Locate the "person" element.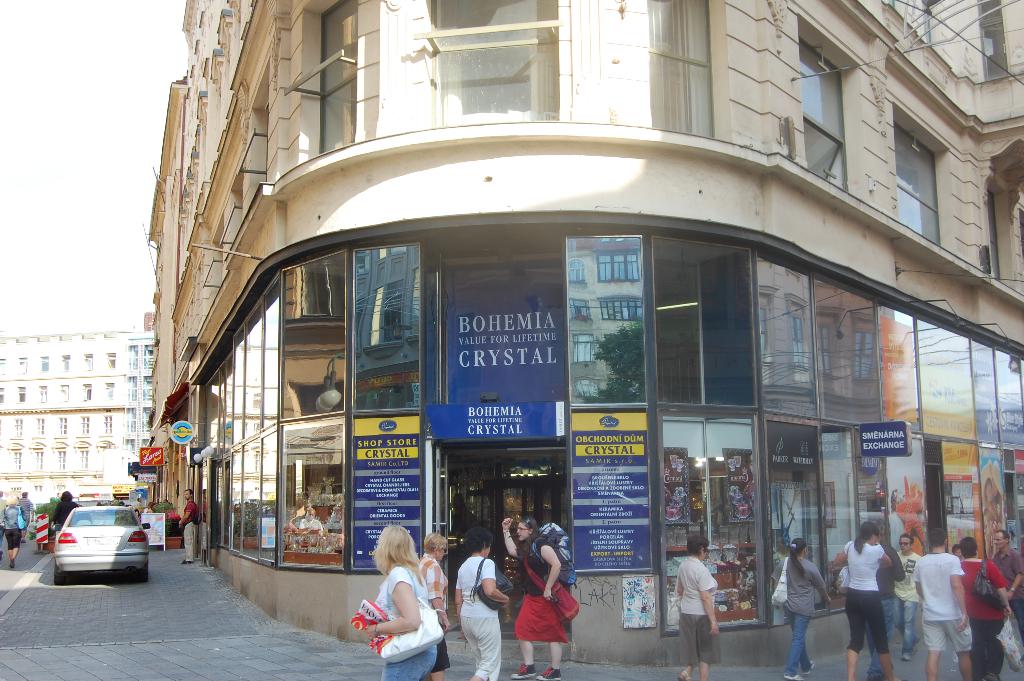
Element bbox: (x1=789, y1=541, x2=843, y2=666).
